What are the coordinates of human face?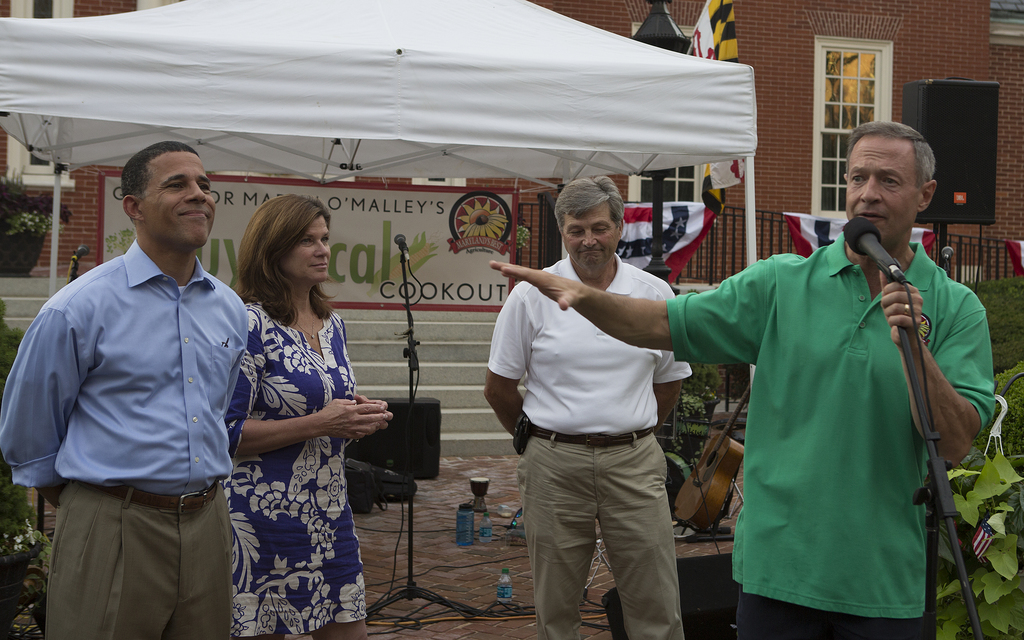
pyautogui.locateOnScreen(145, 150, 220, 252).
